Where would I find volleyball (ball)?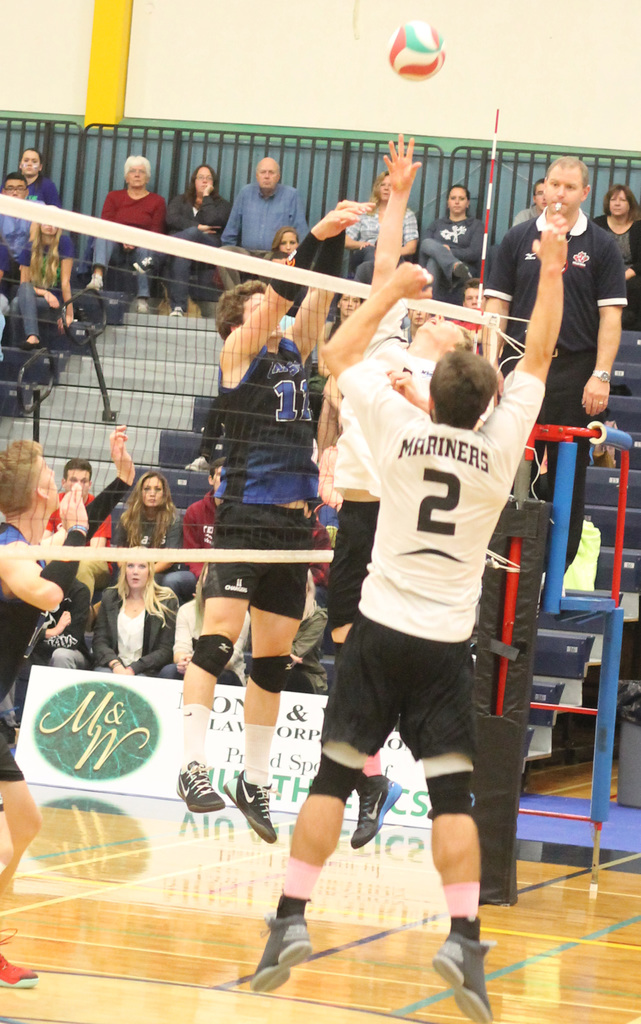
At 386, 16, 449, 86.
